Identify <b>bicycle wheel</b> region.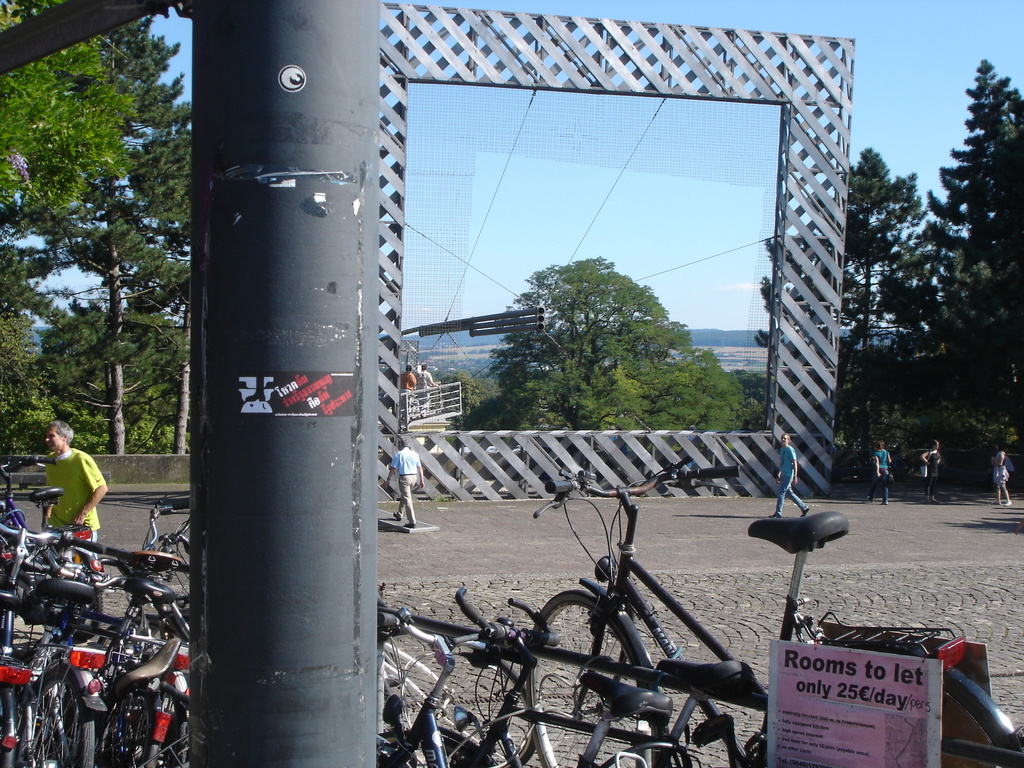
Region: (left=937, top=666, right=994, bottom=767).
